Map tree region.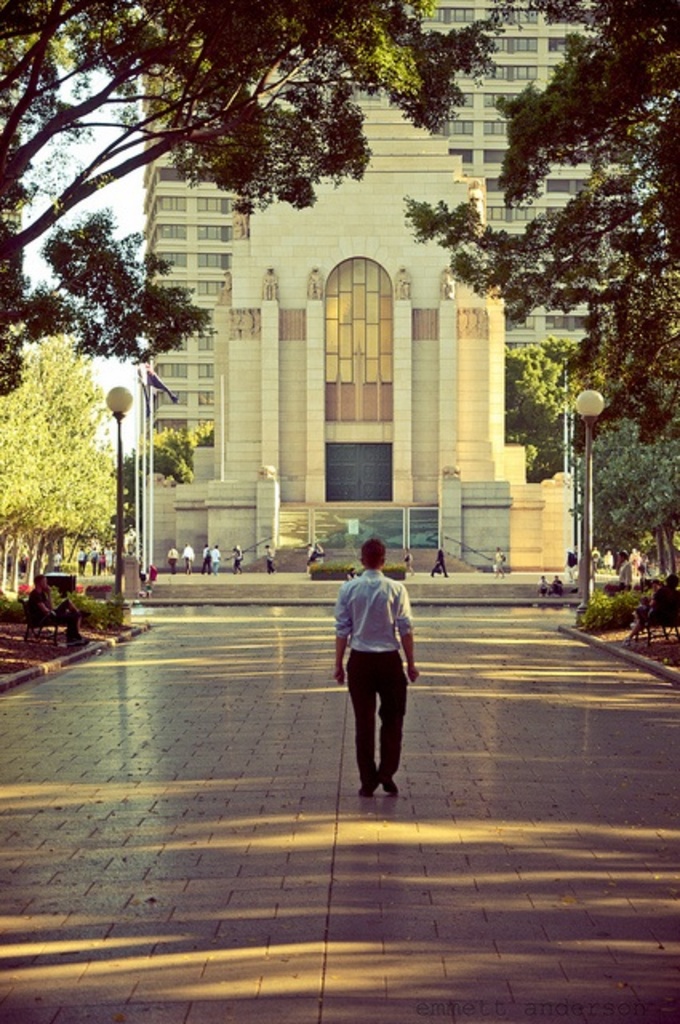
Mapped to BBox(403, 0, 678, 446).
